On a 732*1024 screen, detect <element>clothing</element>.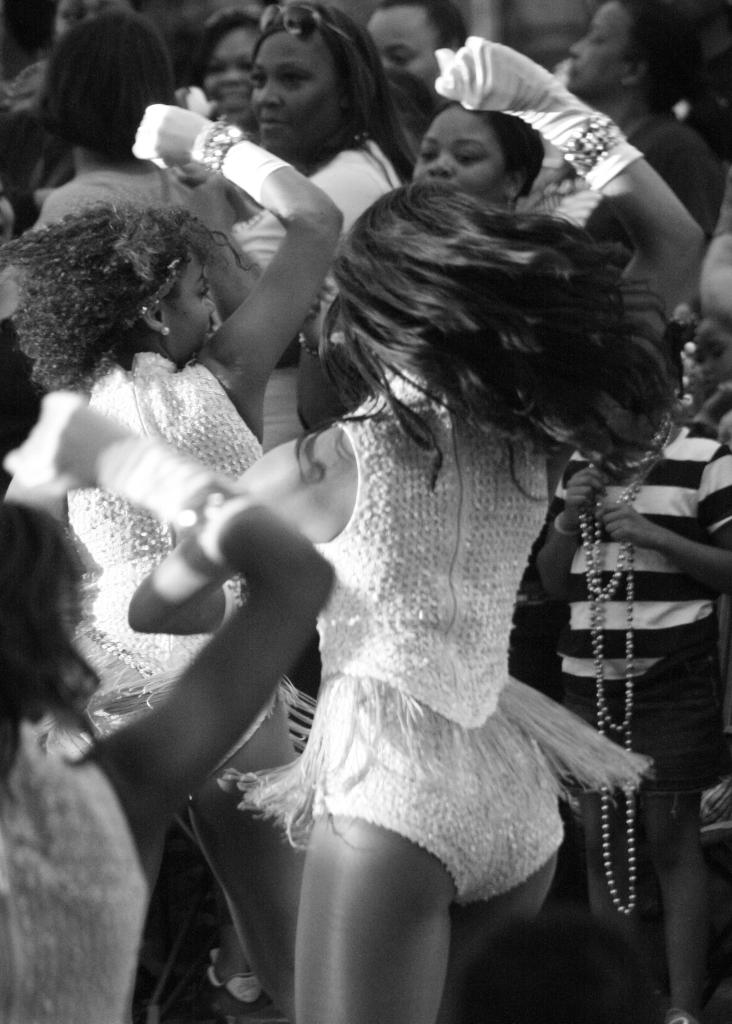
[0, 724, 147, 1023].
